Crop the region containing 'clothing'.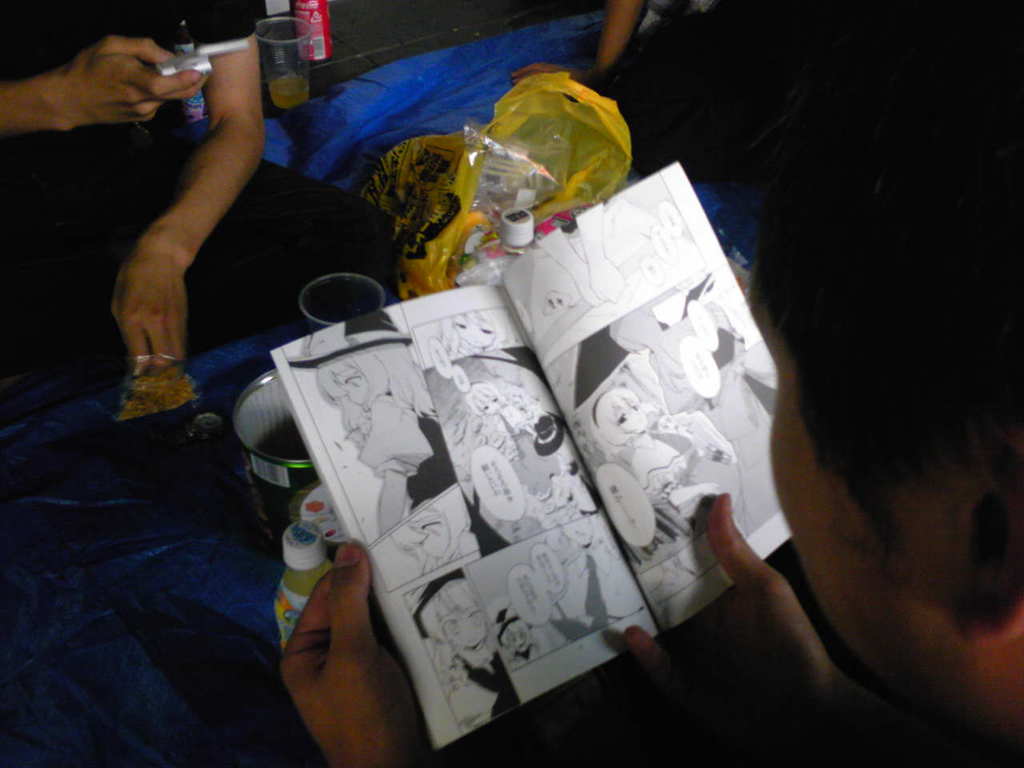
Crop region: <bbox>354, 408, 454, 508</bbox>.
